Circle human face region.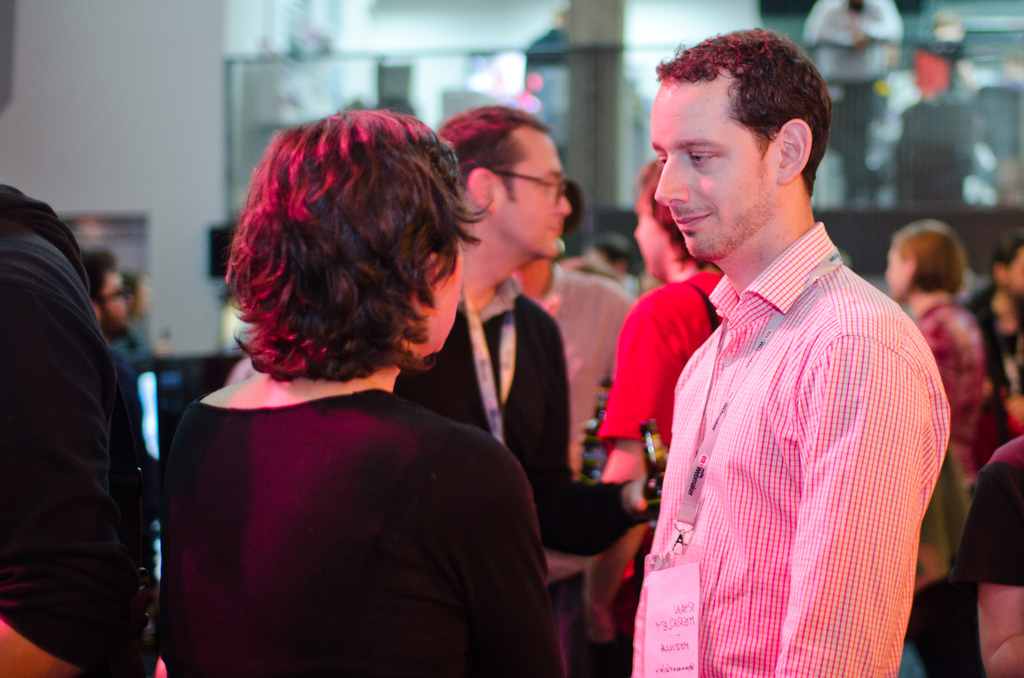
Region: bbox(656, 80, 771, 259).
